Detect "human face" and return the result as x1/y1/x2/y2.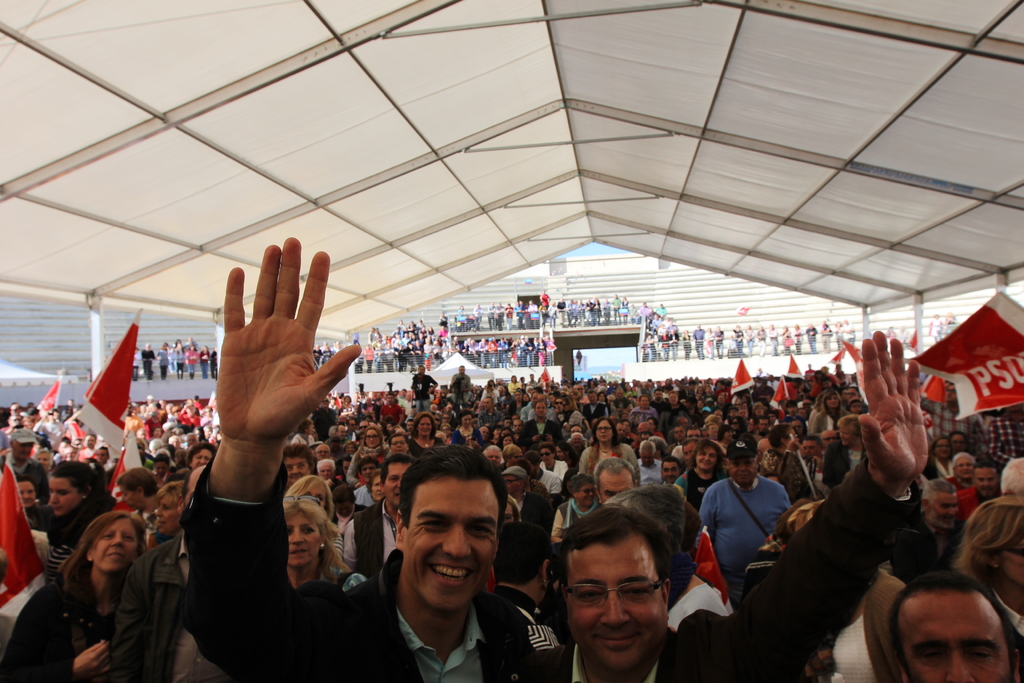
17/482/38/506.
